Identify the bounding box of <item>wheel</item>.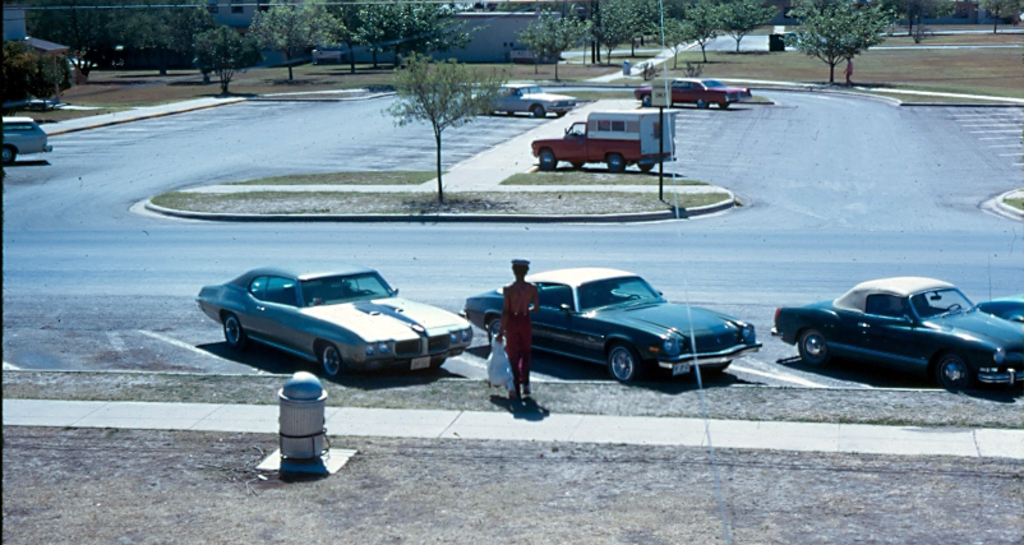
716/100/732/116.
